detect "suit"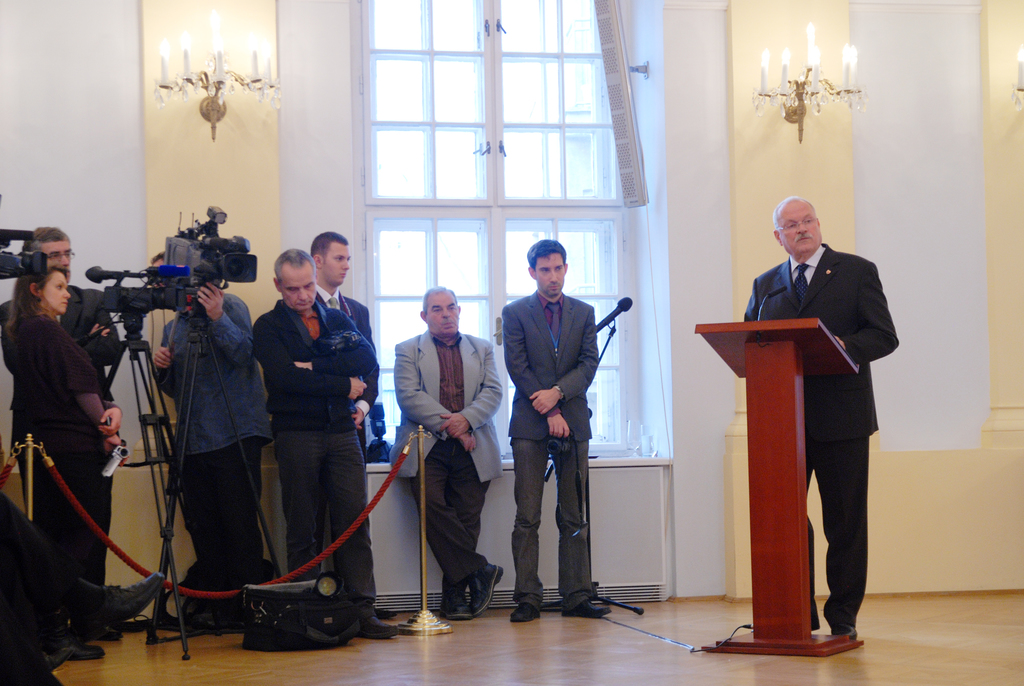
[390, 328, 506, 593]
